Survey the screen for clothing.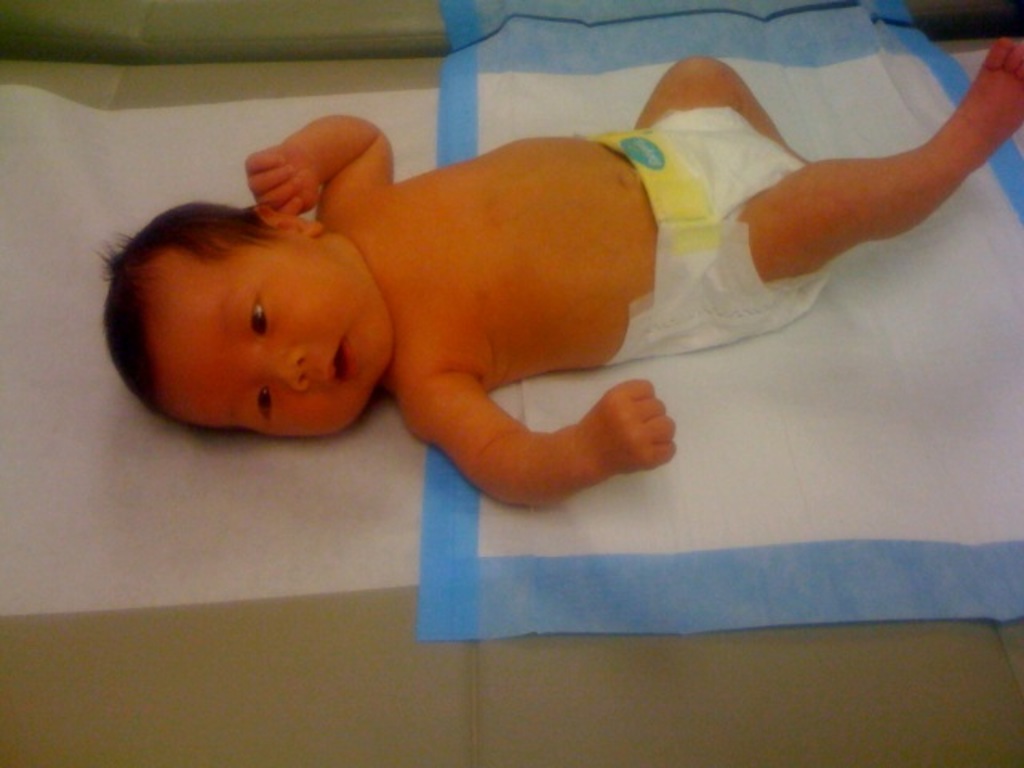
Survey found: 554:107:824:366.
